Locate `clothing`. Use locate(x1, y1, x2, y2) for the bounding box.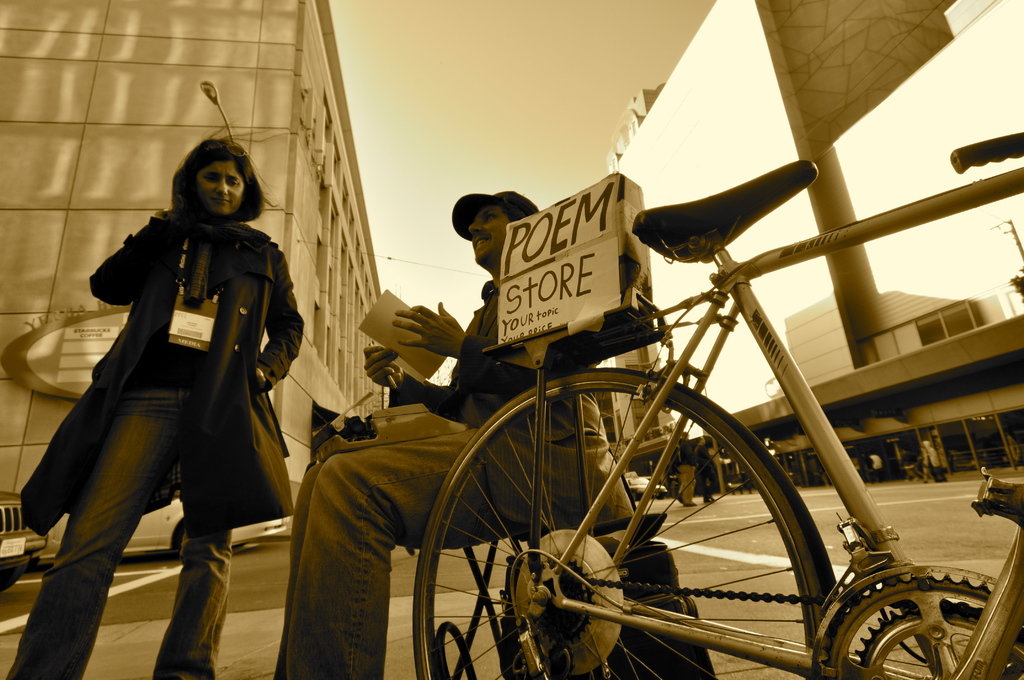
locate(8, 203, 310, 540).
